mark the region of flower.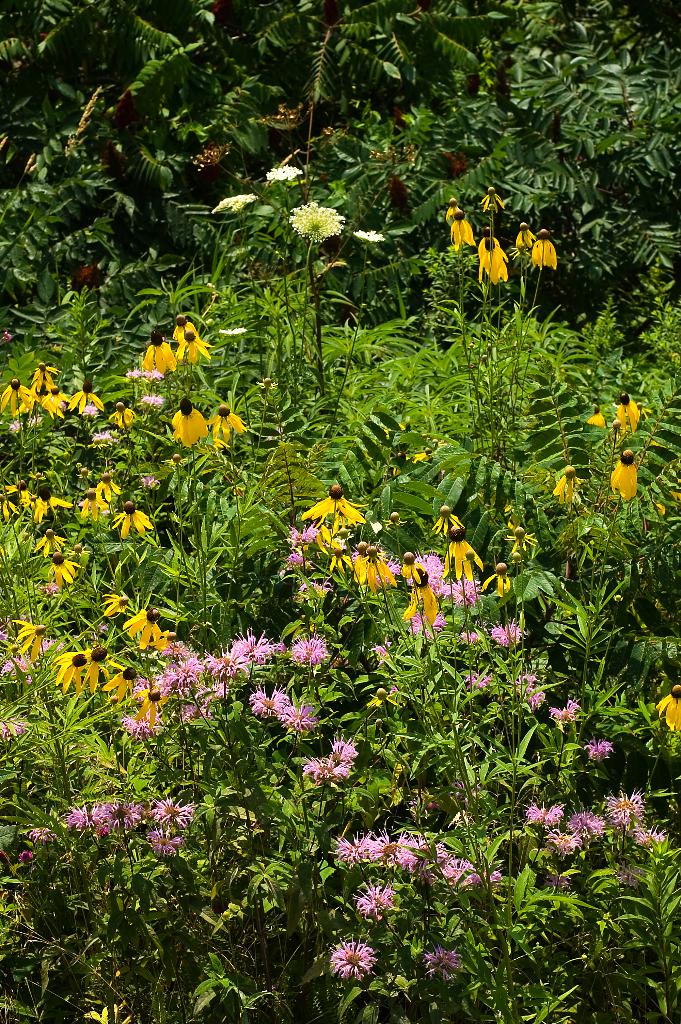
Region: 549,703,580,724.
